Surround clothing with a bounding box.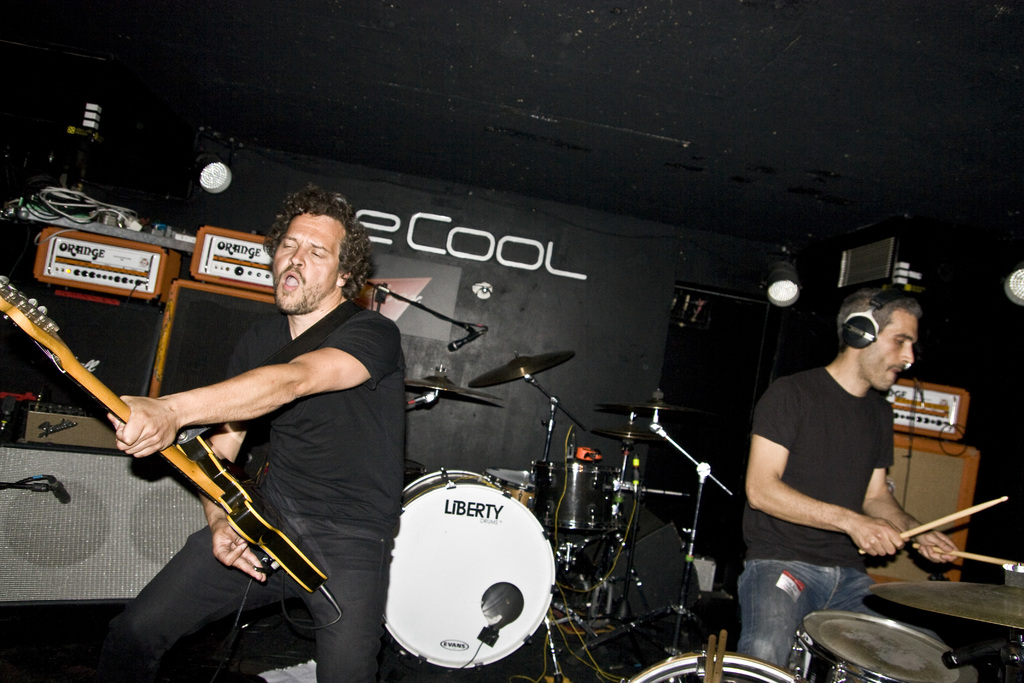
[left=737, top=364, right=894, bottom=682].
